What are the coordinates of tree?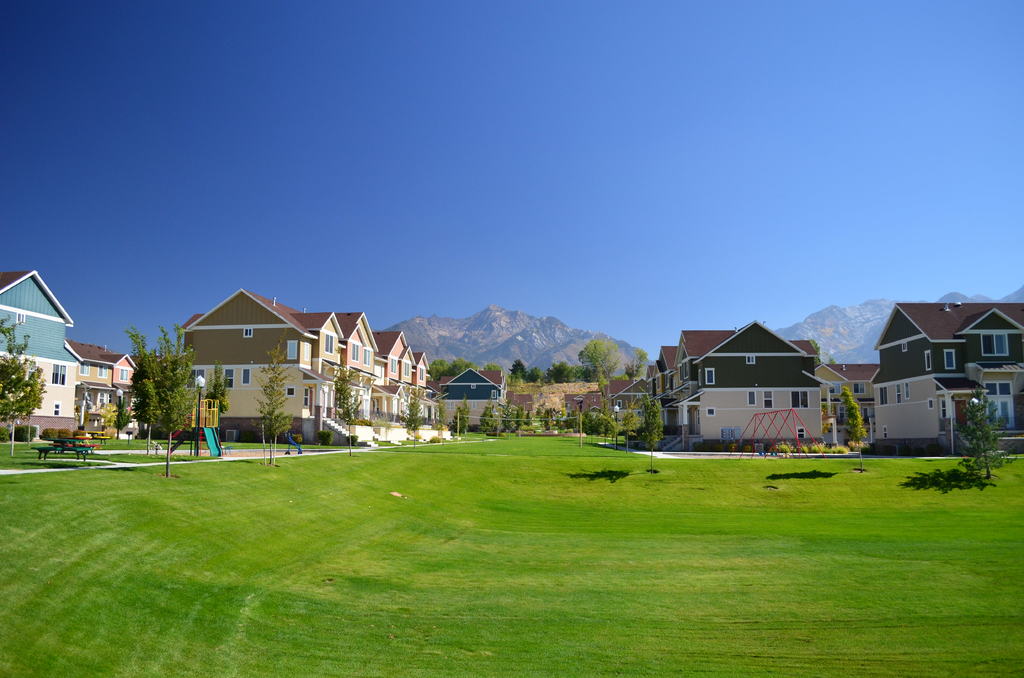
(504, 359, 530, 385).
